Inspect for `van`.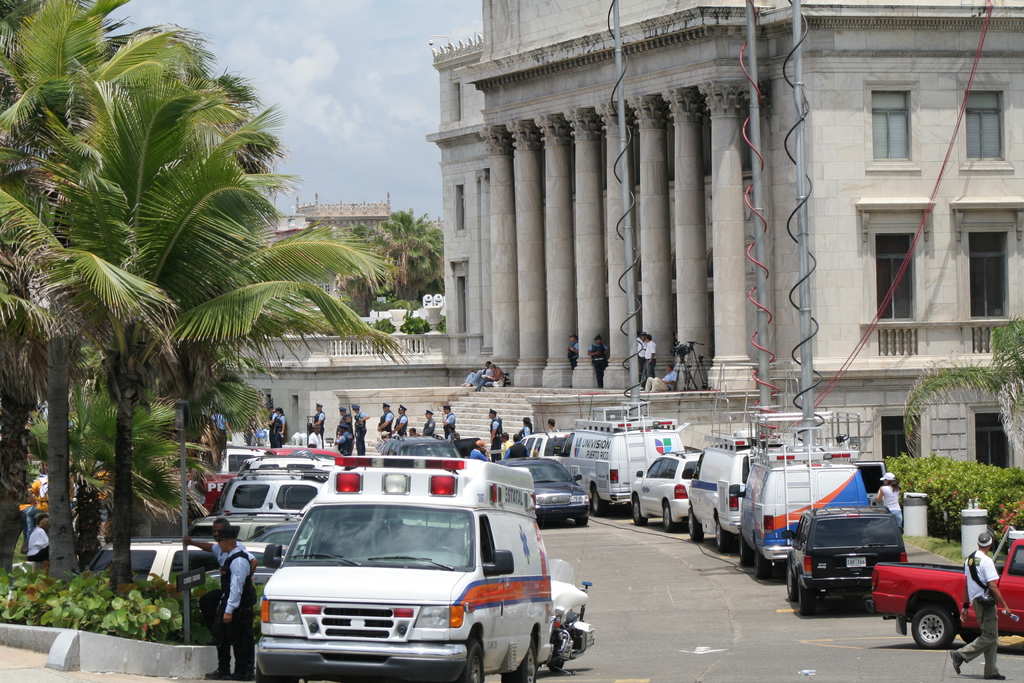
Inspection: left=733, top=415, right=890, bottom=579.
